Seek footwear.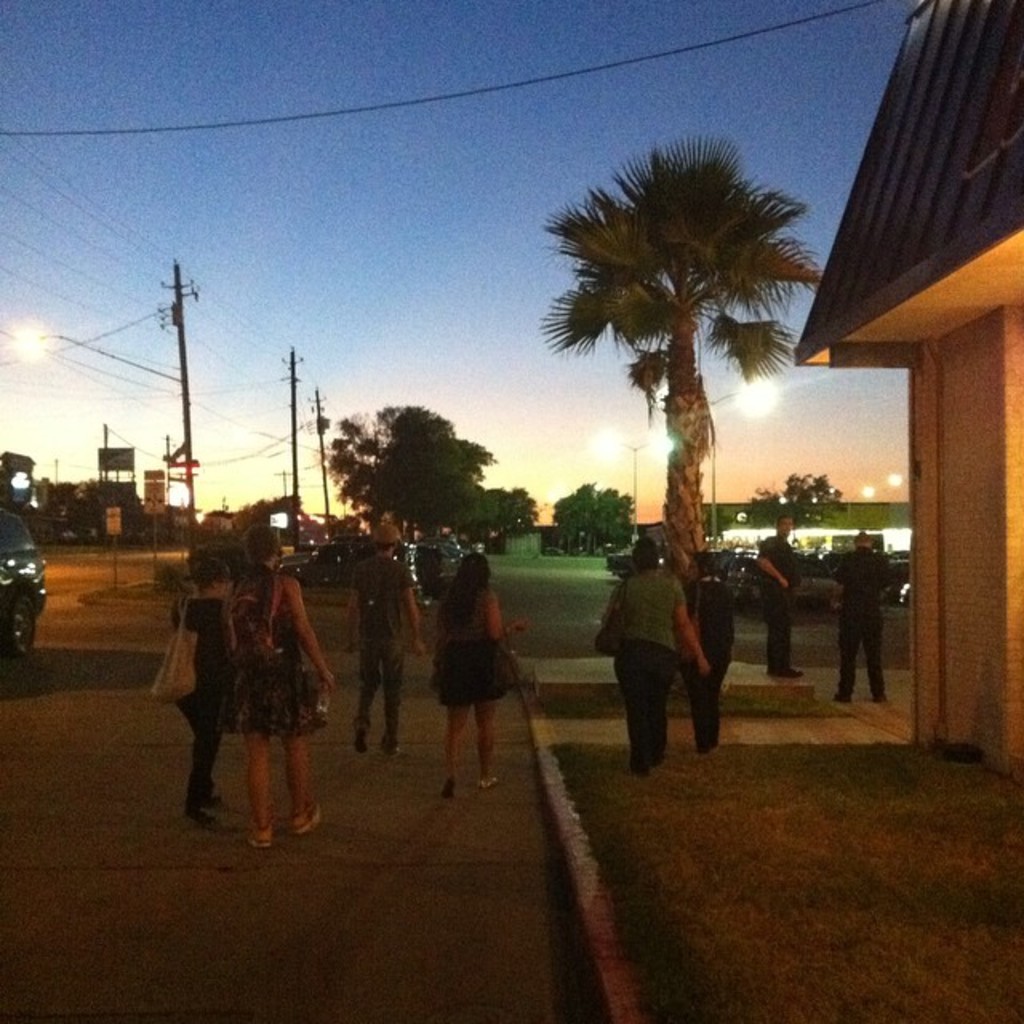
Rect(443, 776, 461, 797).
